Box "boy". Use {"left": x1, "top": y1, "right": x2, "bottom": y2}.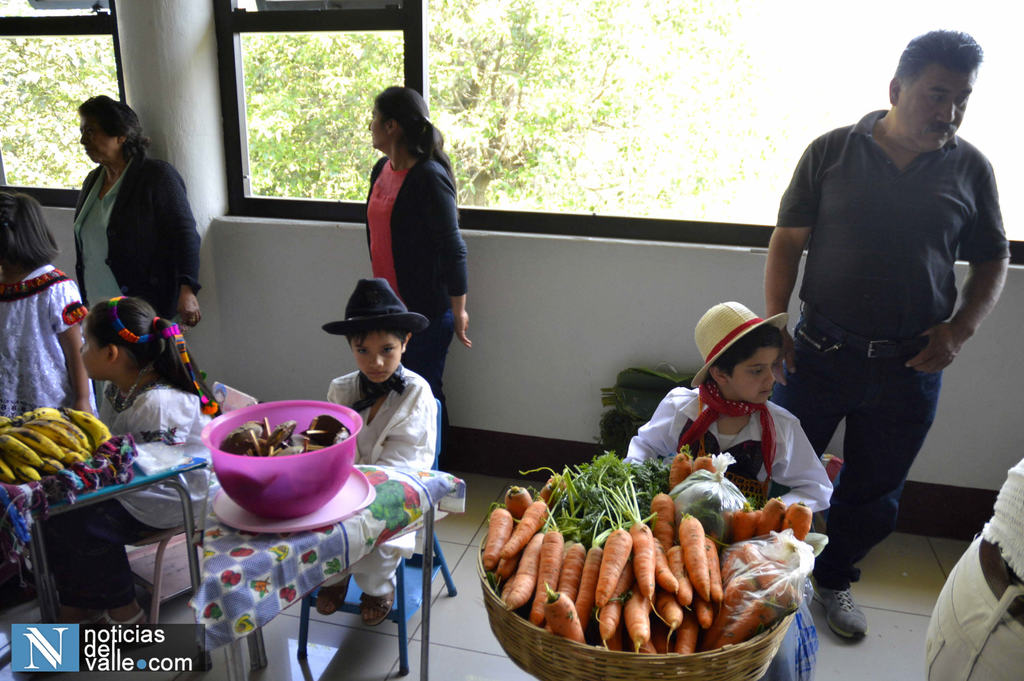
{"left": 312, "top": 278, "right": 436, "bottom": 625}.
